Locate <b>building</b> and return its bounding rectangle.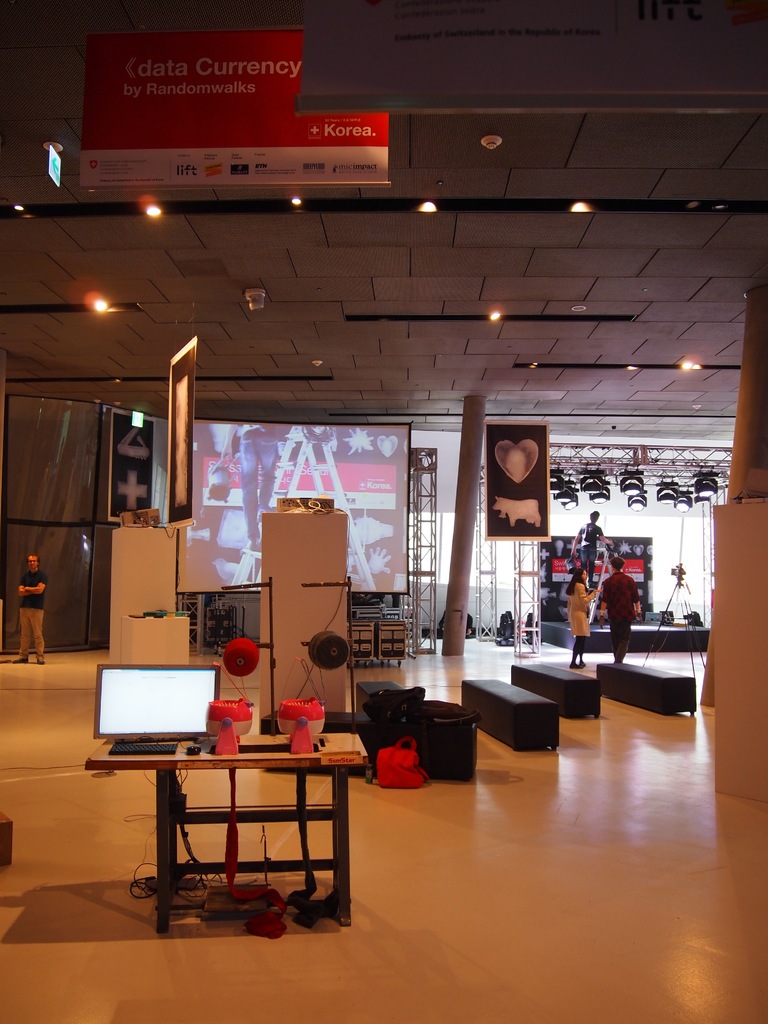
{"x1": 0, "y1": 6, "x2": 767, "y2": 1023}.
